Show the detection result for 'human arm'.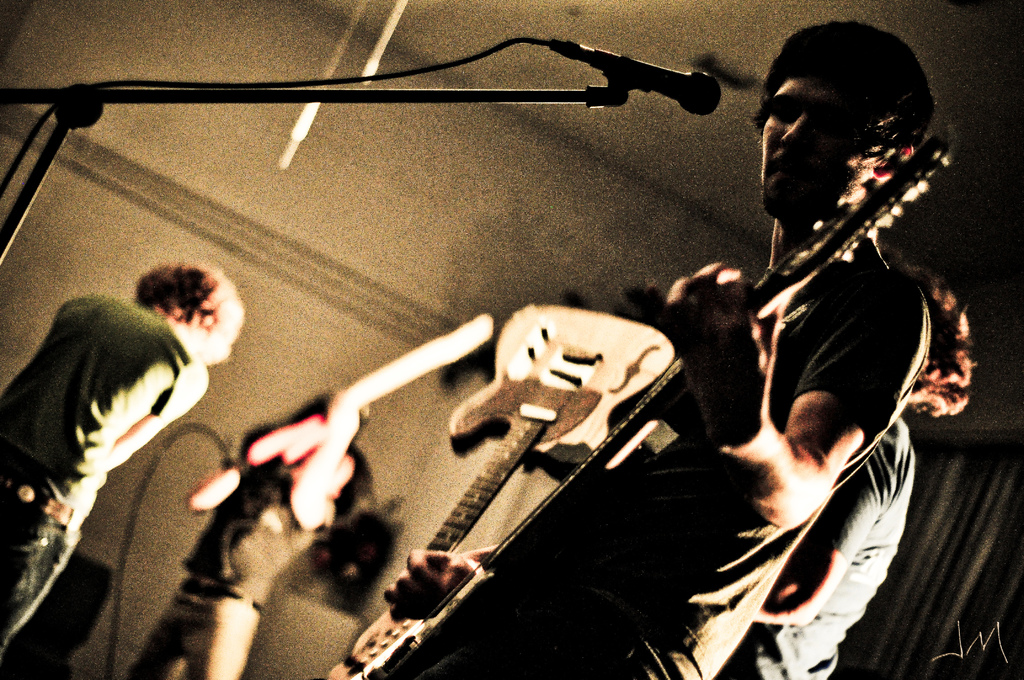
bbox=[376, 448, 644, 627].
